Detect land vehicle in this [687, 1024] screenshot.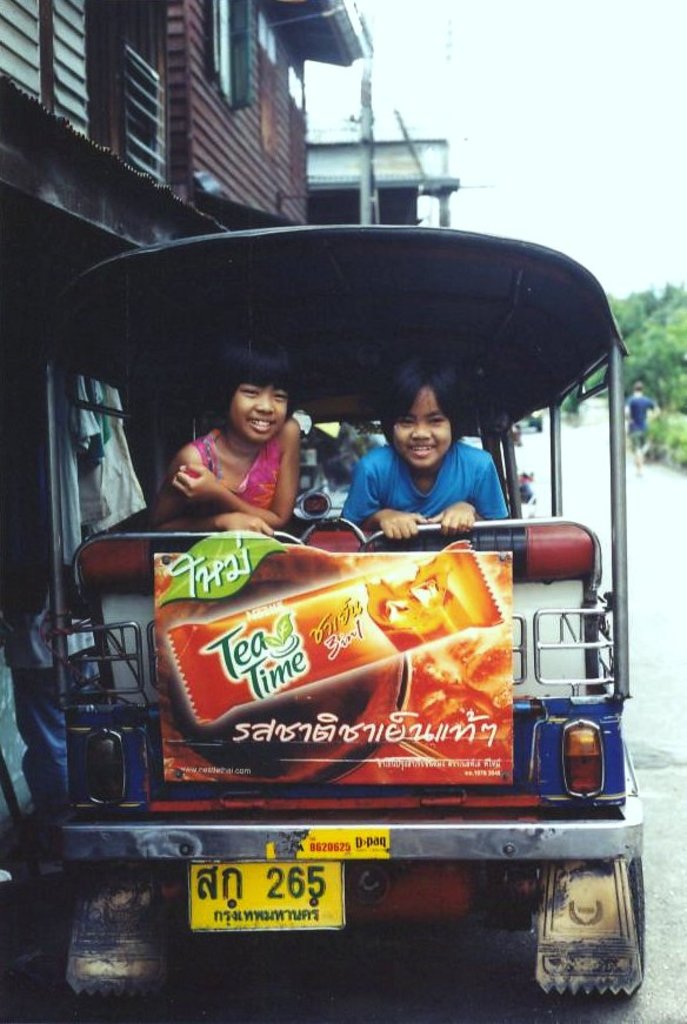
Detection: detection(1, 121, 663, 1003).
